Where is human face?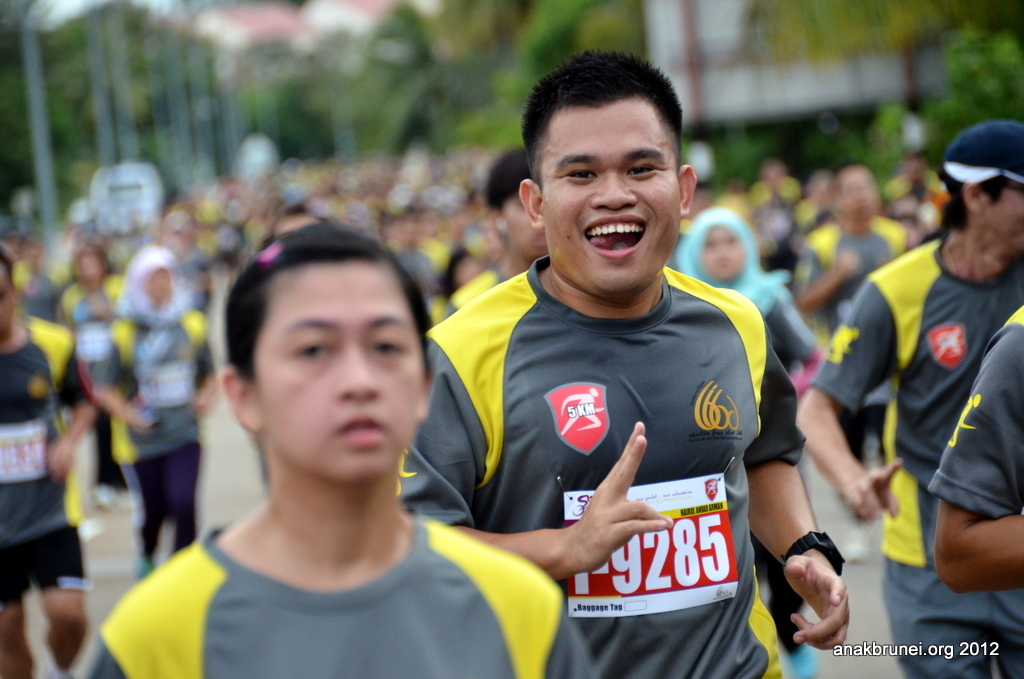
x1=541 y1=100 x2=680 y2=291.
